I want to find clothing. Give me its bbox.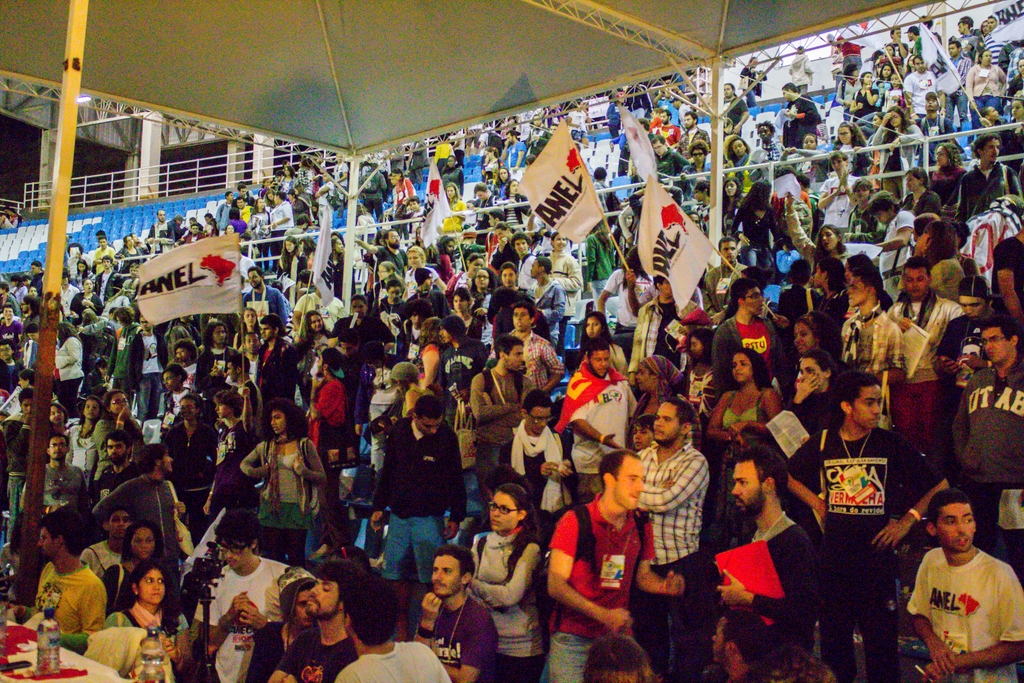
bbox=[994, 311, 1023, 377].
